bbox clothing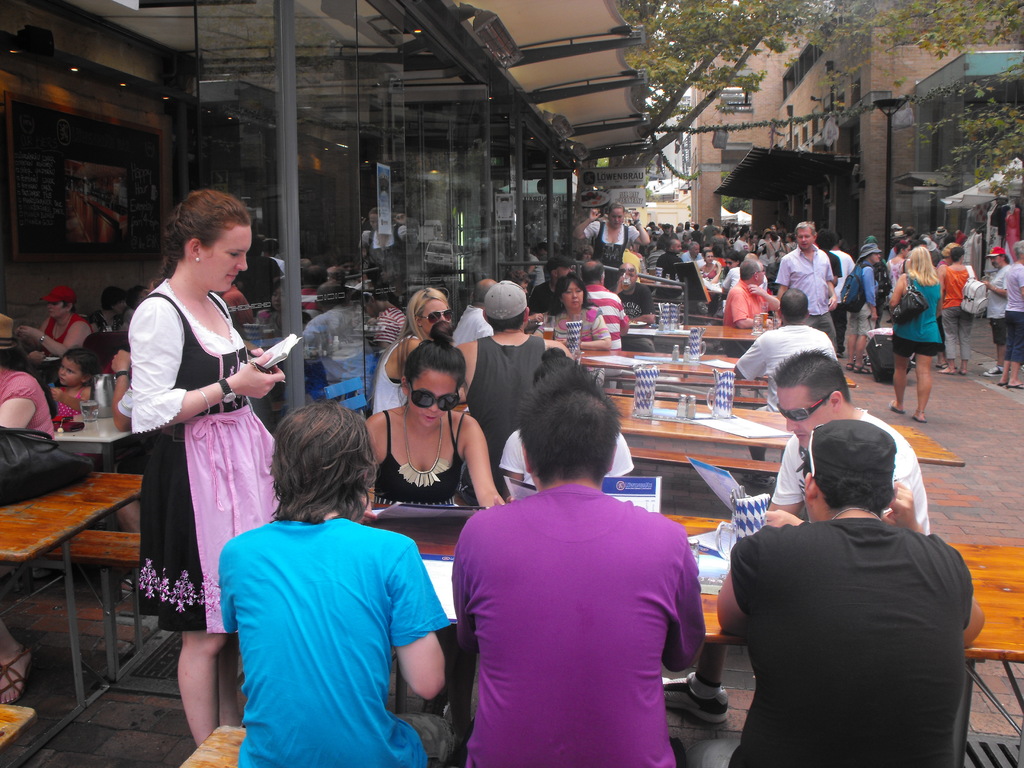
box(616, 276, 662, 321)
